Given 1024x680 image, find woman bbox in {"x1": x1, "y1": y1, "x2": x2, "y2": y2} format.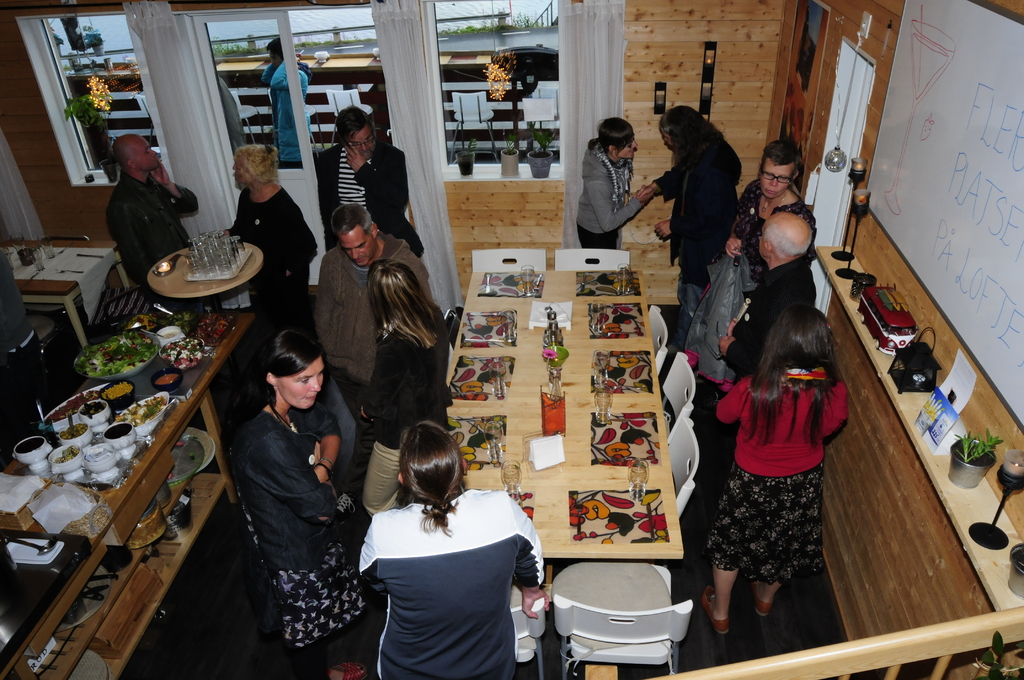
{"x1": 579, "y1": 120, "x2": 652, "y2": 250}.
